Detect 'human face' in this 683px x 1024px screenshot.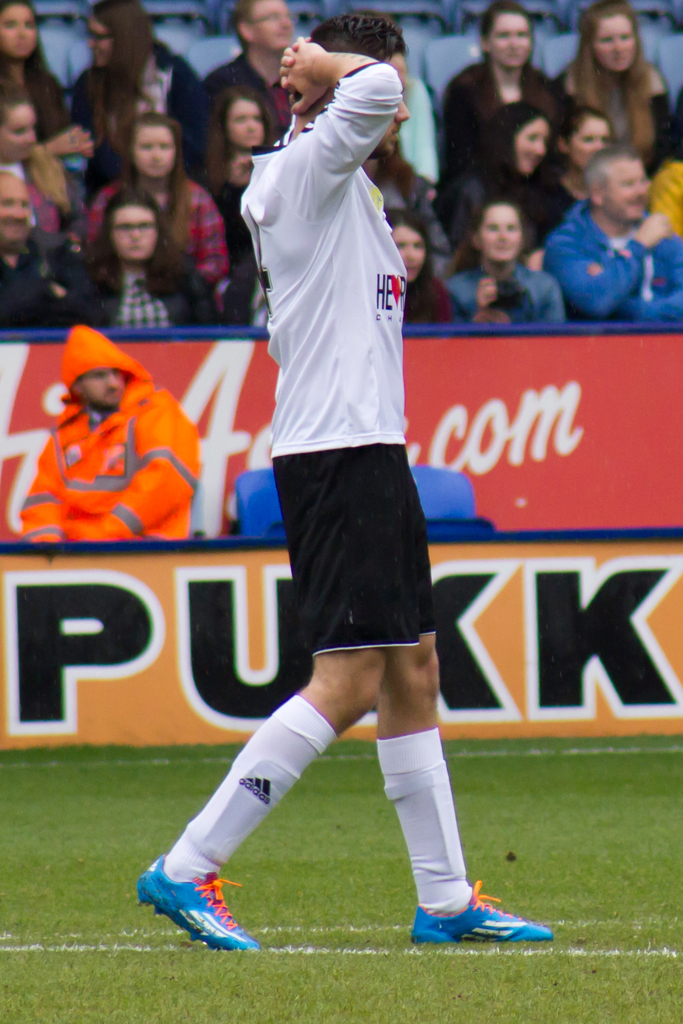
Detection: 566:113:609:168.
